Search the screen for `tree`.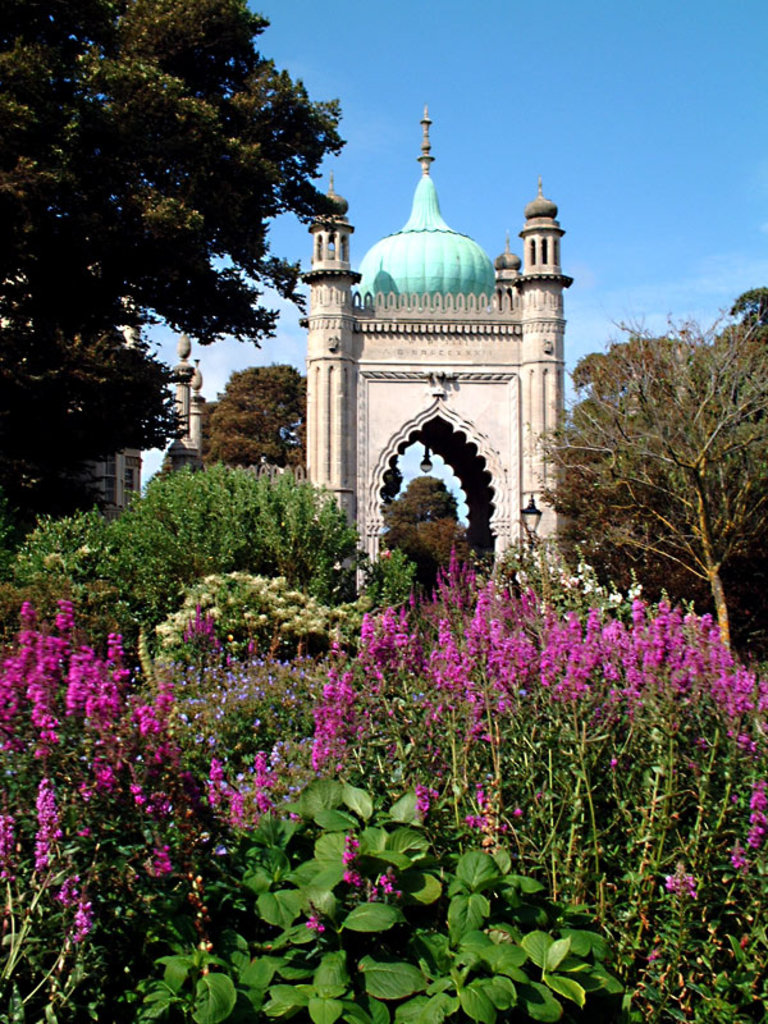
Found at BBox(163, 453, 369, 618).
